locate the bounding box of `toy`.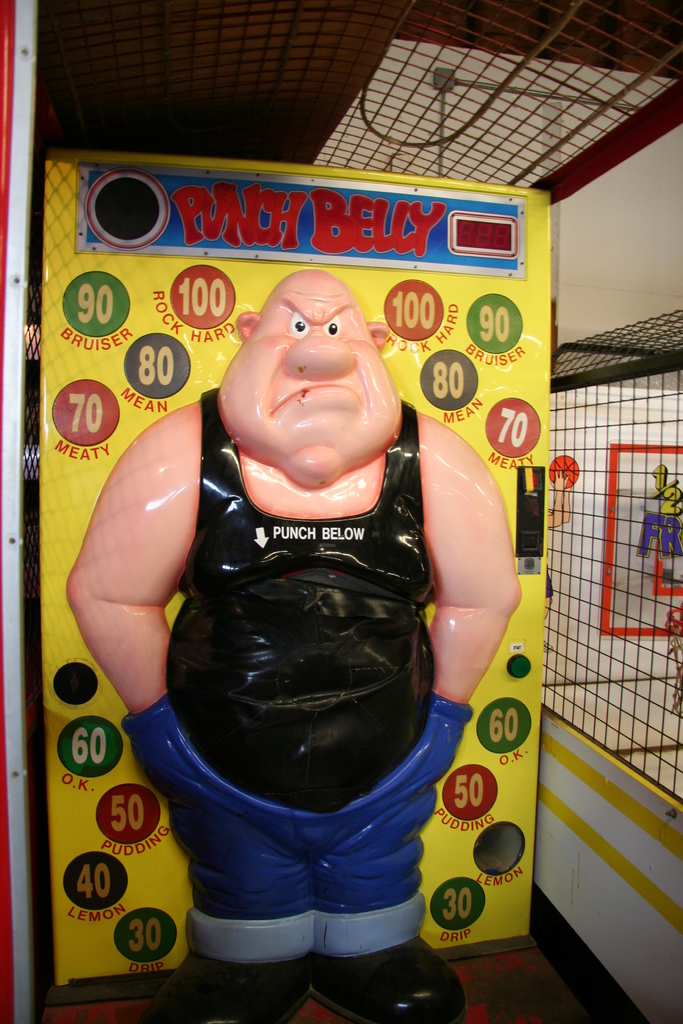
Bounding box: box=[85, 211, 550, 955].
